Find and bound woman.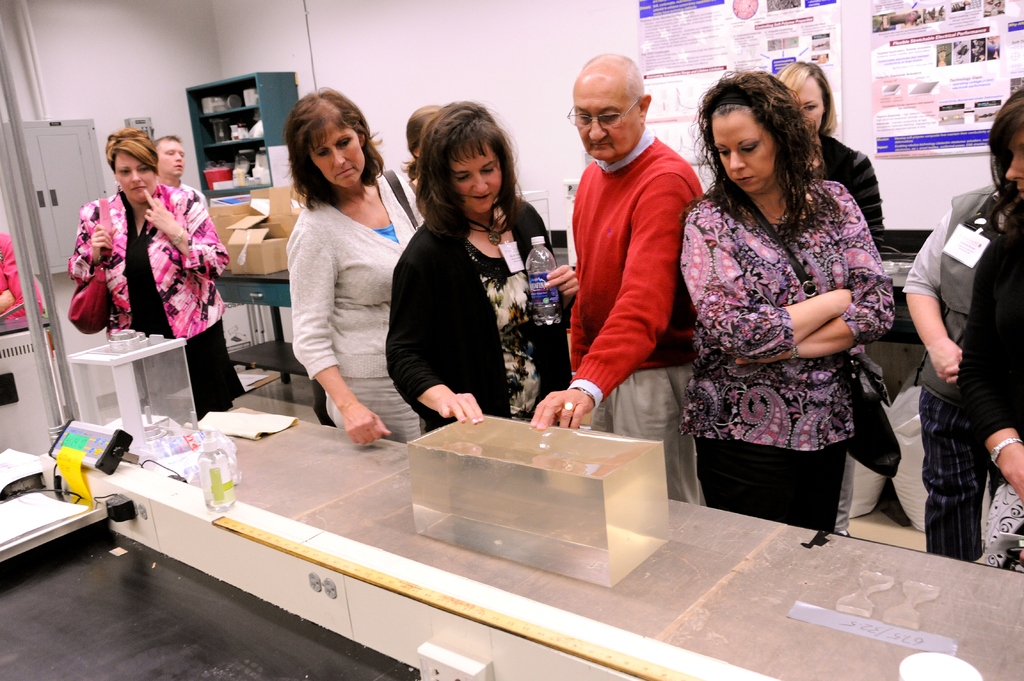
Bound: 68/122/232/417.
